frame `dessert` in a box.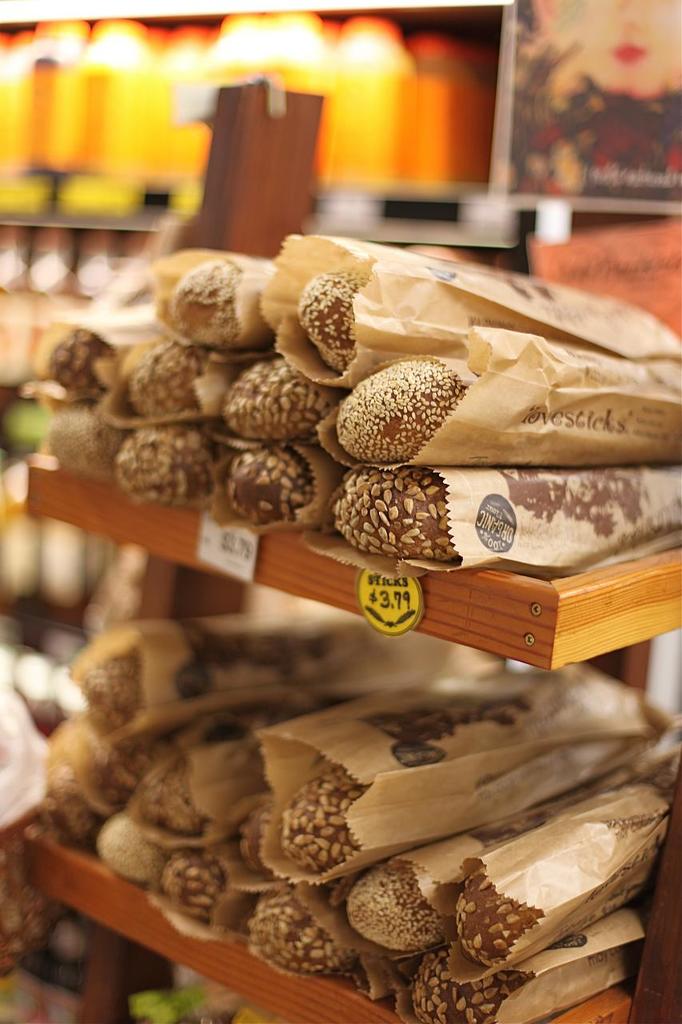
(x1=86, y1=647, x2=148, y2=739).
